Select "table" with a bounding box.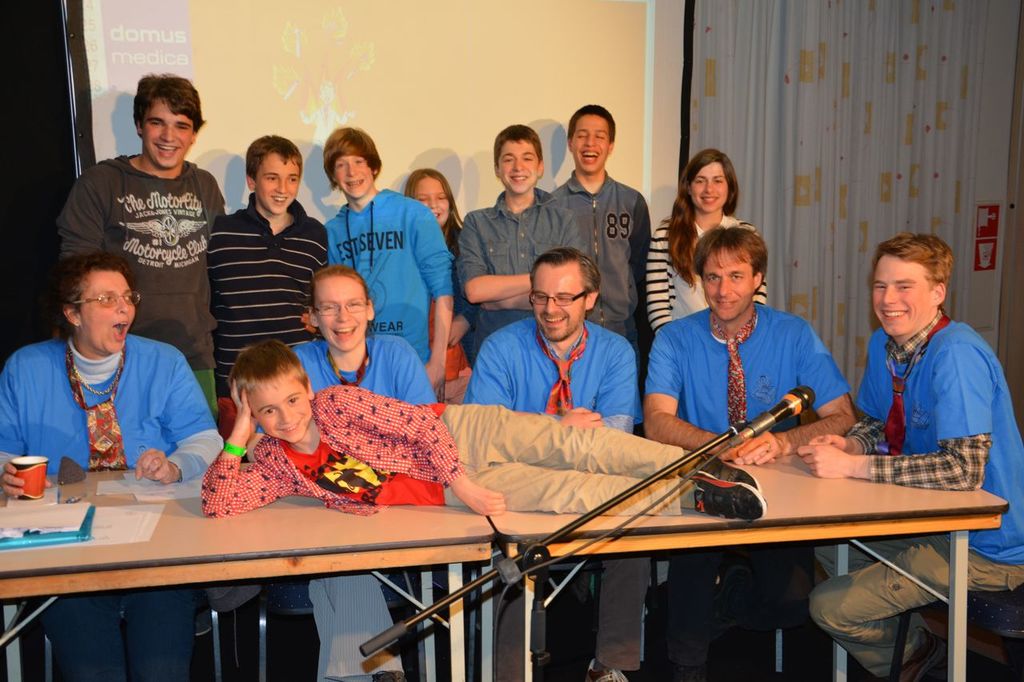
(x1=0, y1=472, x2=495, y2=679).
